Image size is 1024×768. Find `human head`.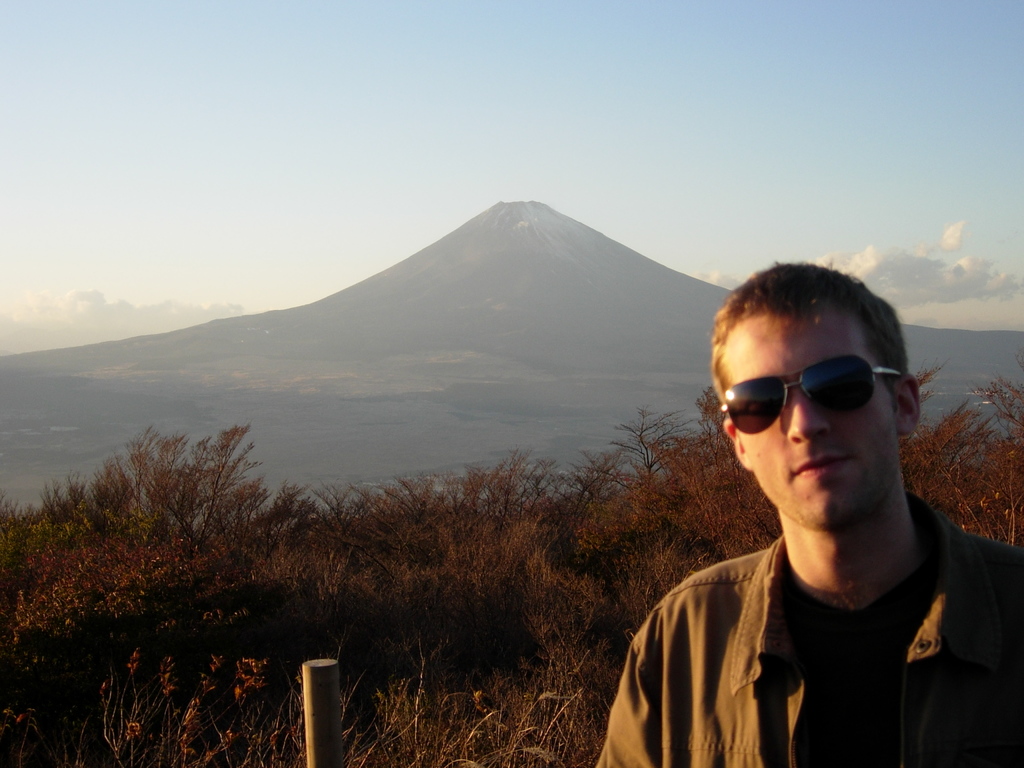
box=[704, 263, 925, 527].
